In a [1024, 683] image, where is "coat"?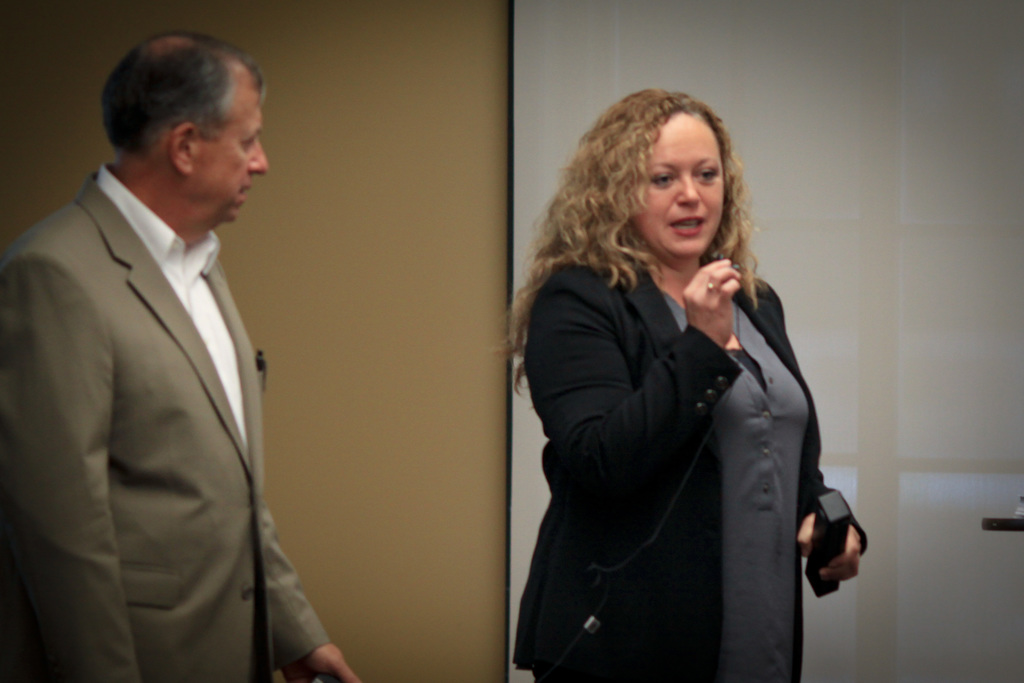
[0,171,339,682].
